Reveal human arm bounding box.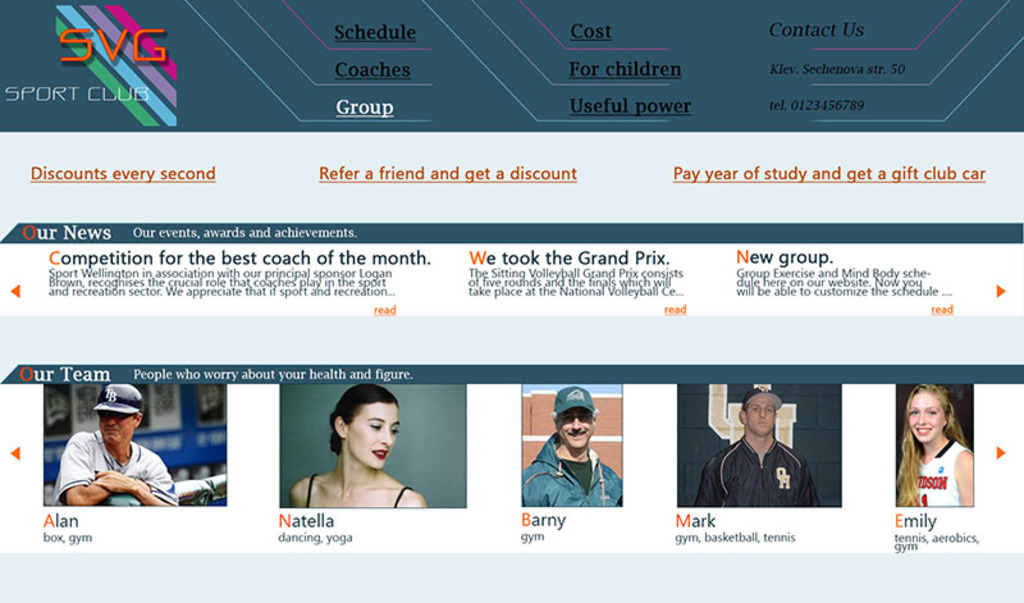
Revealed: rect(687, 452, 726, 508).
